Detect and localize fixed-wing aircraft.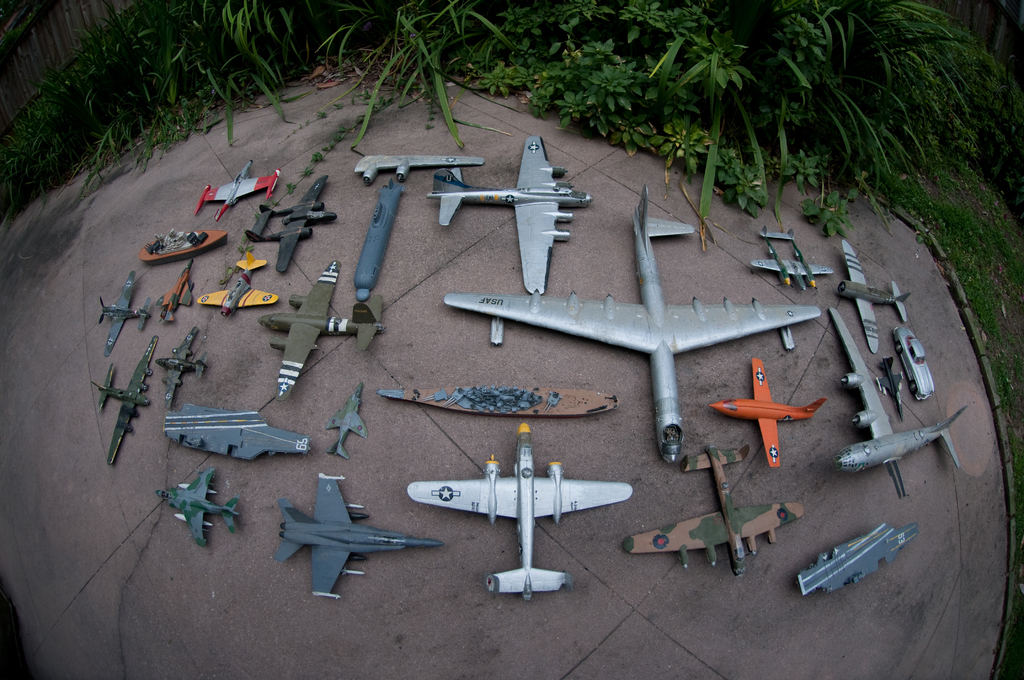
Localized at region(95, 269, 152, 354).
